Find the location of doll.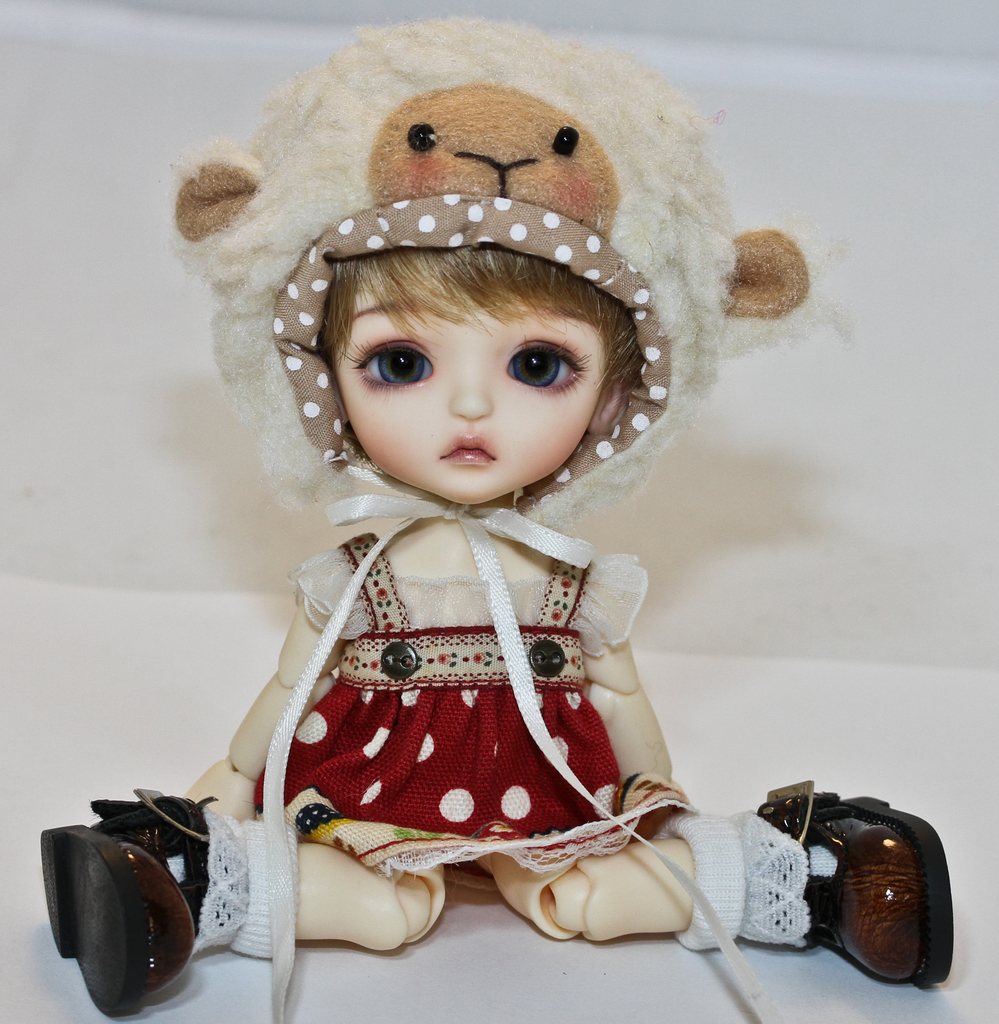
Location: 145 44 865 959.
